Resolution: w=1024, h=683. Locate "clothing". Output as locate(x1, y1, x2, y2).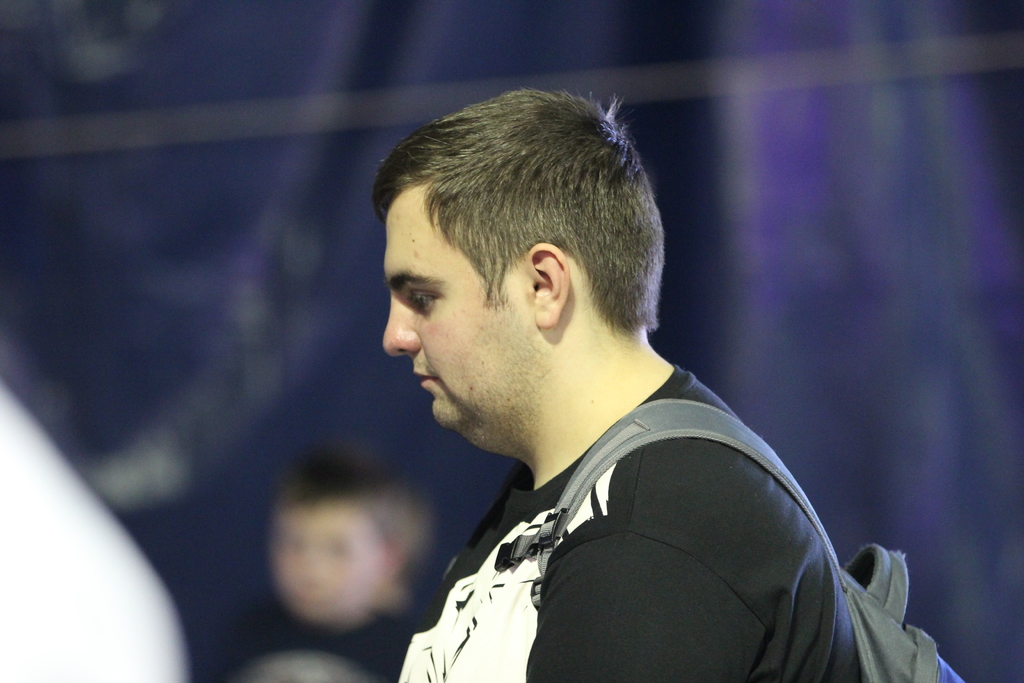
locate(355, 338, 902, 682).
